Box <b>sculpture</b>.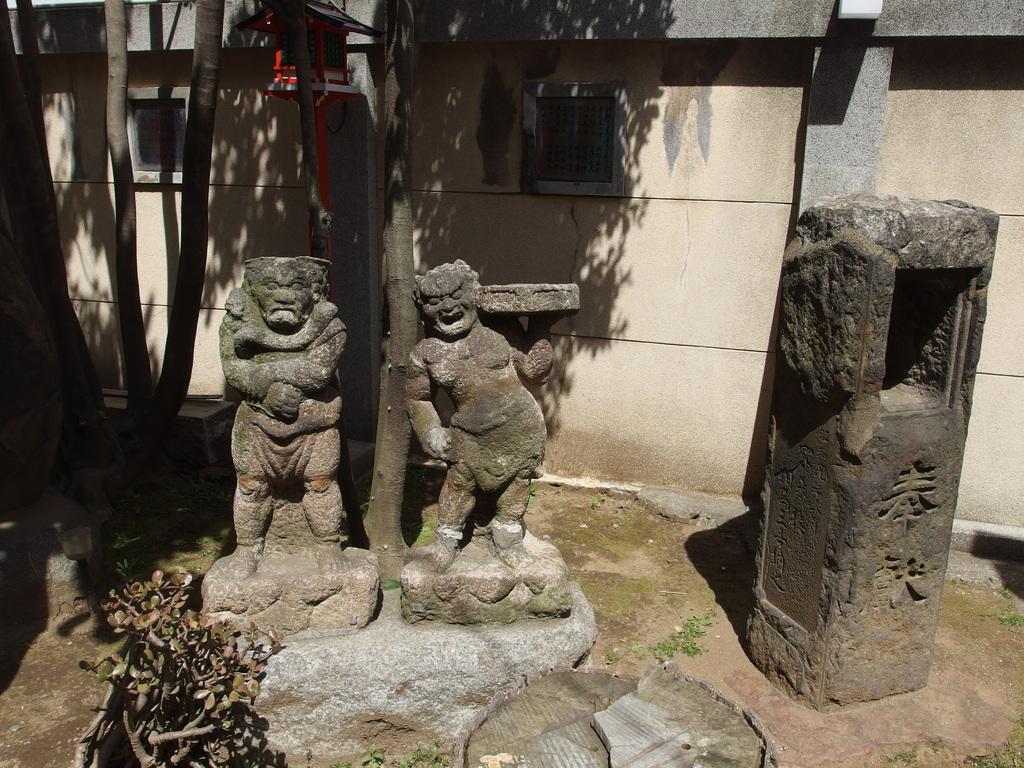
x1=397, y1=253, x2=572, y2=573.
